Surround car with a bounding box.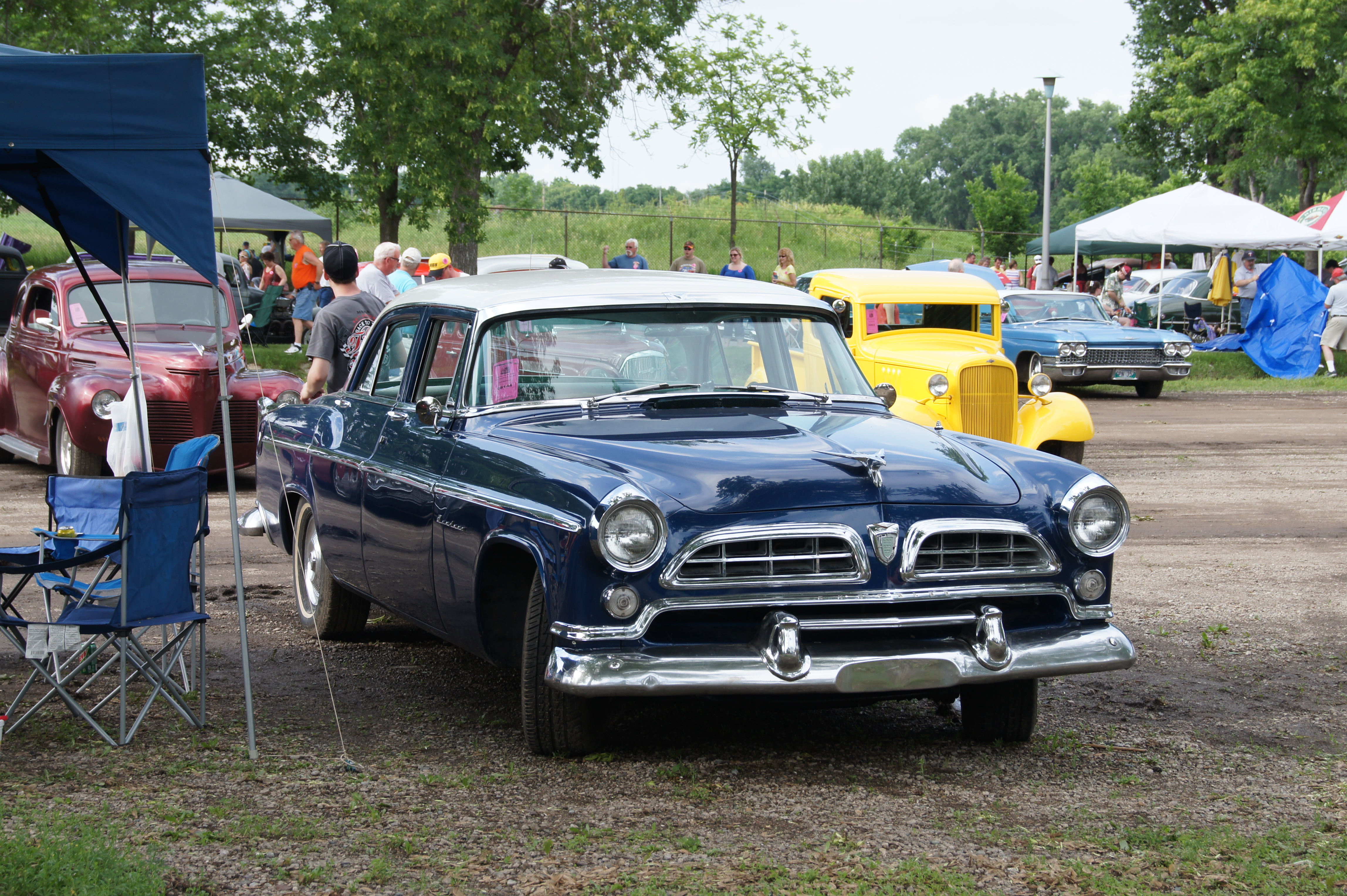
[319,75,336,80].
